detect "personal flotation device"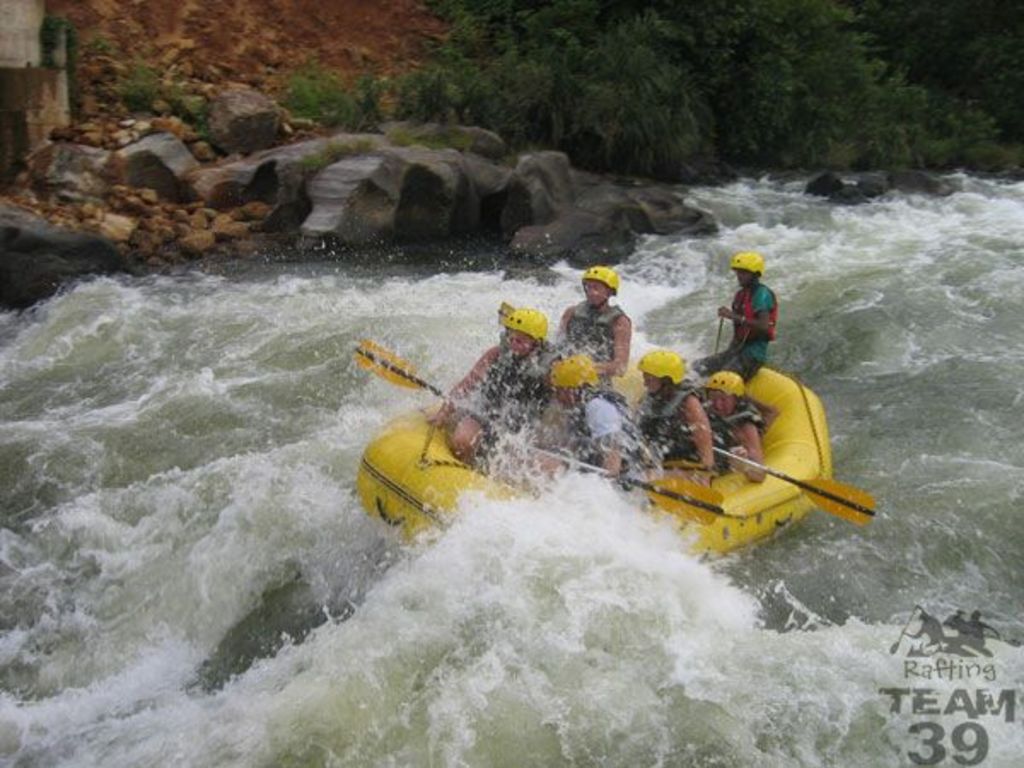
{"x1": 628, "y1": 394, "x2": 689, "y2": 471}
